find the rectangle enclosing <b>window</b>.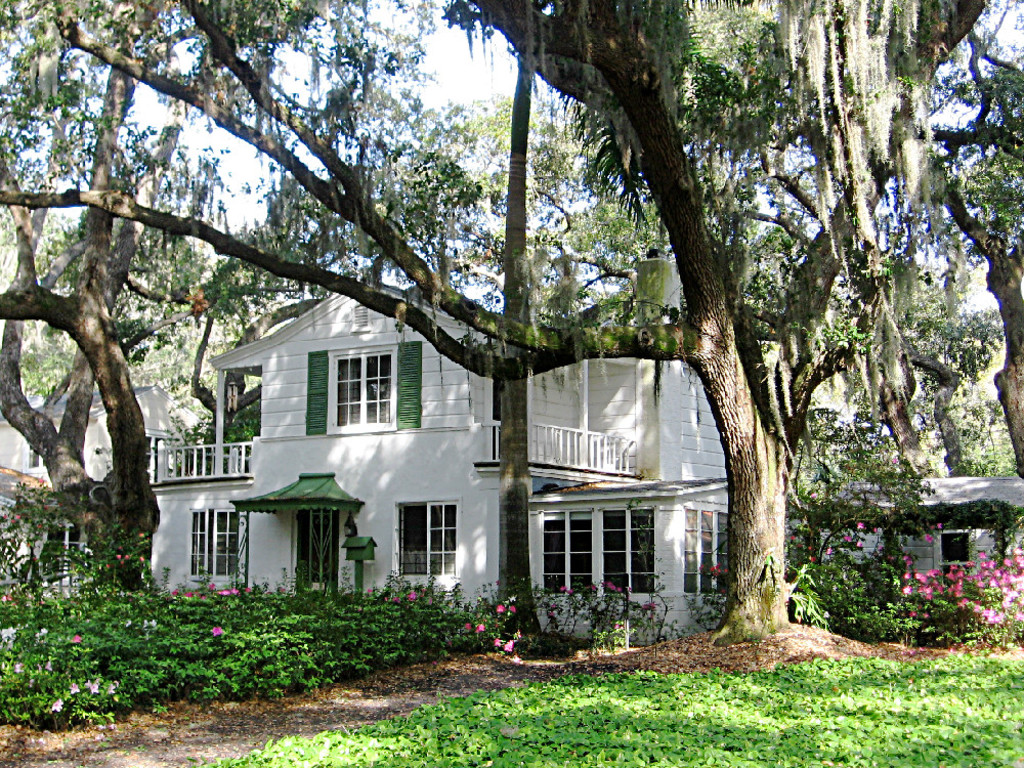
[665, 509, 741, 606].
